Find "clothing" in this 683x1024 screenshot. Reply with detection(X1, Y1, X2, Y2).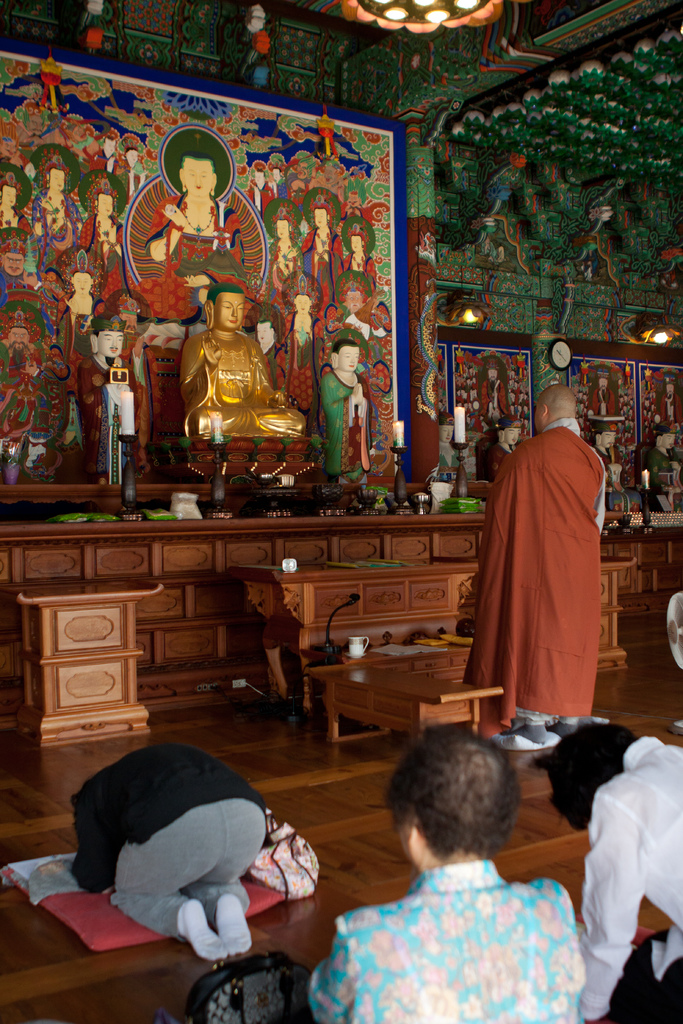
detection(134, 195, 246, 323).
